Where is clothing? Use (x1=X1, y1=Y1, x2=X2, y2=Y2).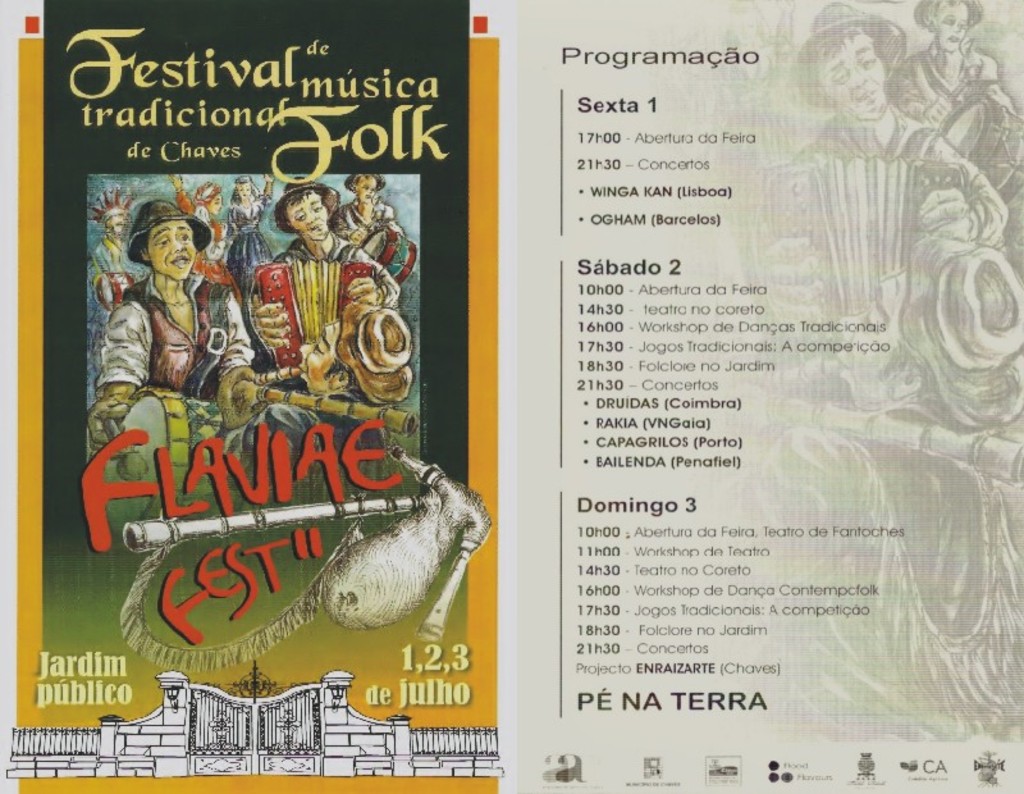
(x1=91, y1=269, x2=256, y2=406).
